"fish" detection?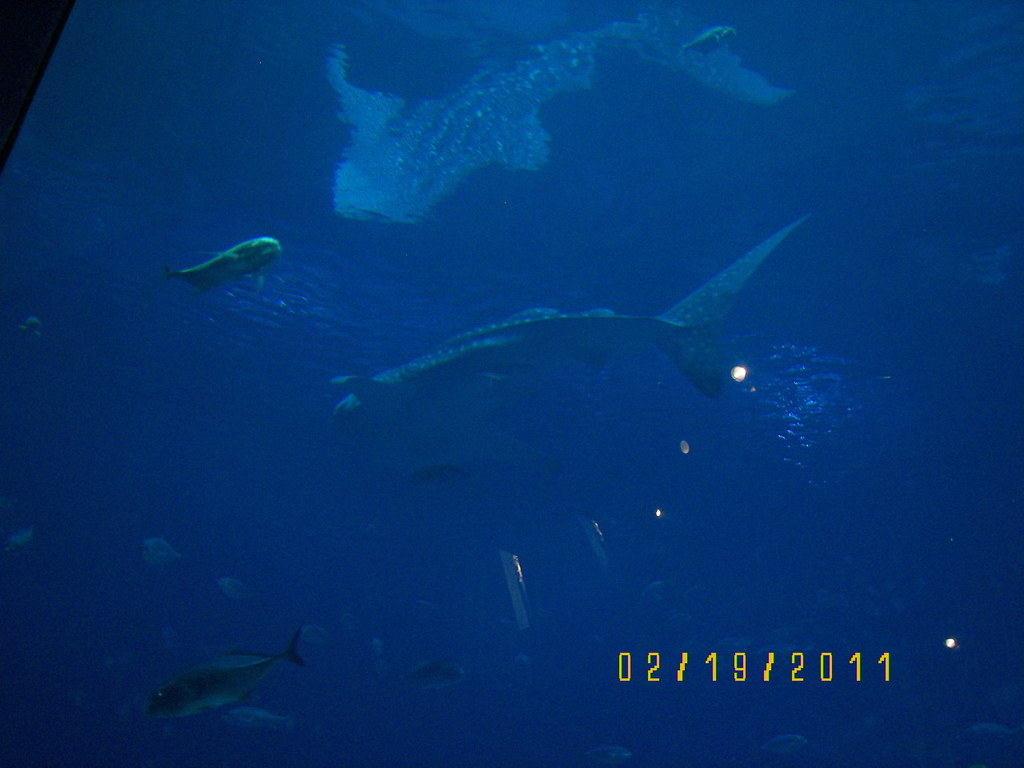
BBox(334, 216, 814, 414)
